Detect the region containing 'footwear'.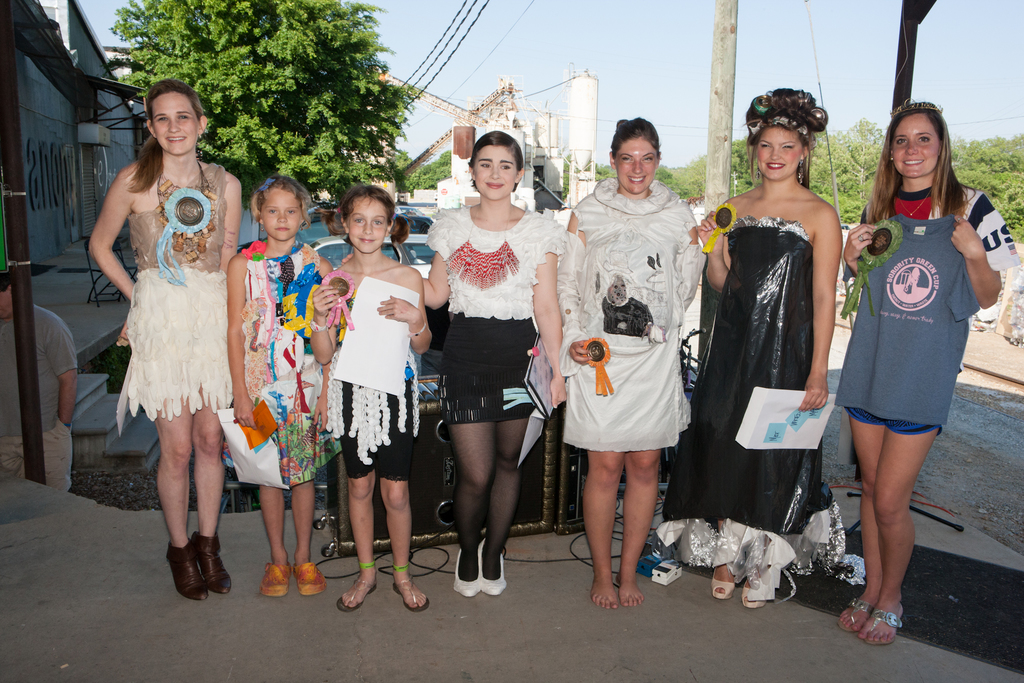
region(260, 562, 286, 598).
